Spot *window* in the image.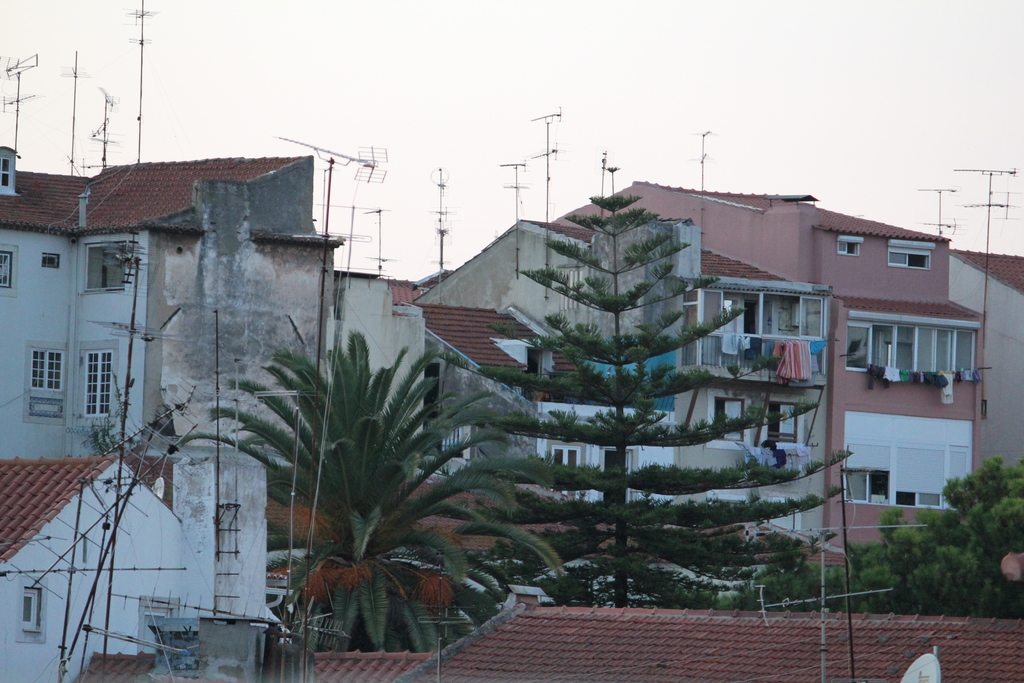
*window* found at rect(892, 488, 942, 512).
